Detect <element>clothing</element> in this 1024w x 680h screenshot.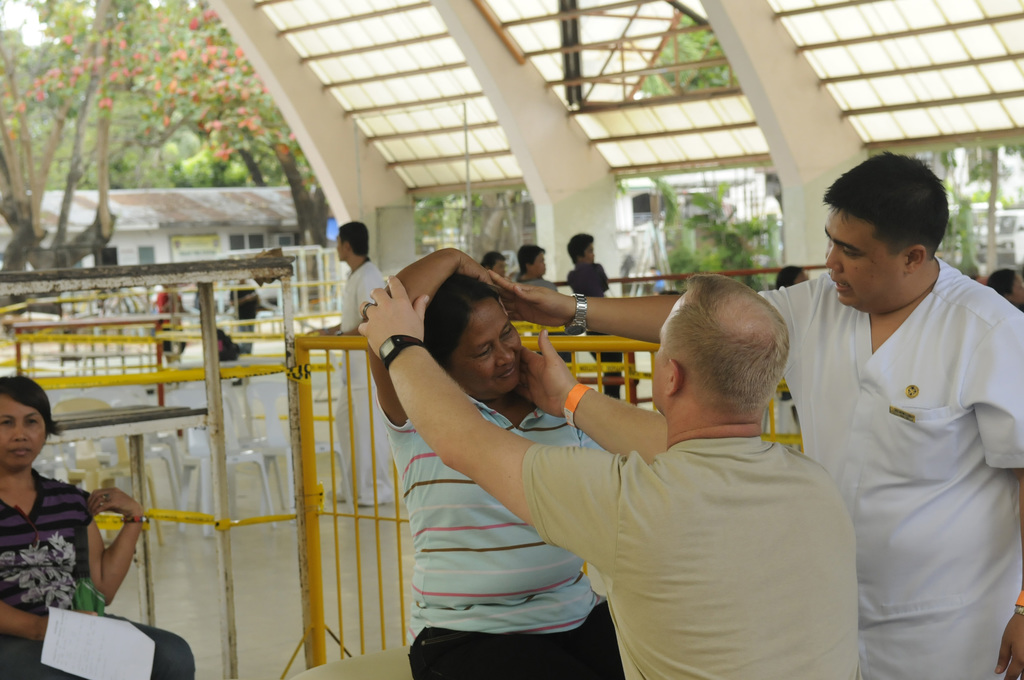
Detection: bbox=(570, 259, 621, 401).
